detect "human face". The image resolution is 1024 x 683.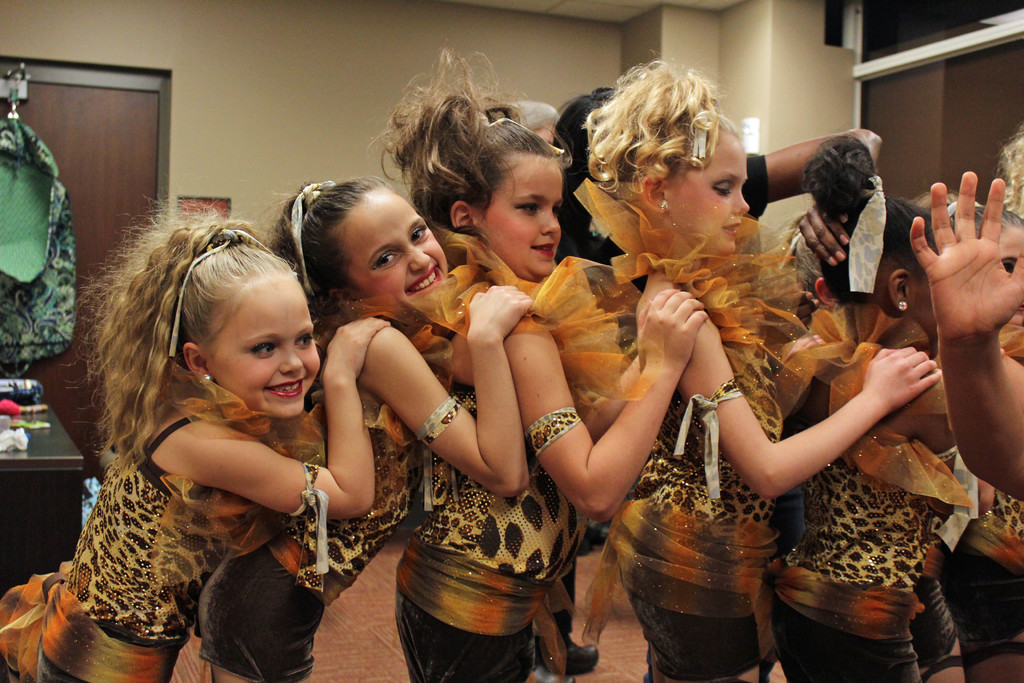
box=[669, 136, 751, 251].
